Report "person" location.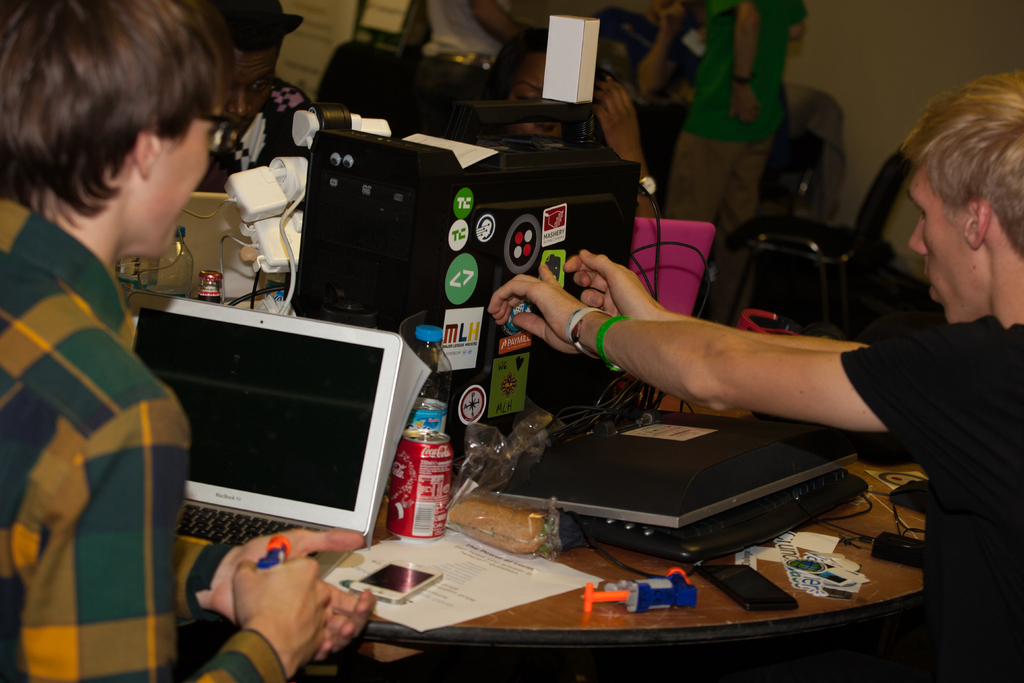
Report: 484:70:1023:682.
